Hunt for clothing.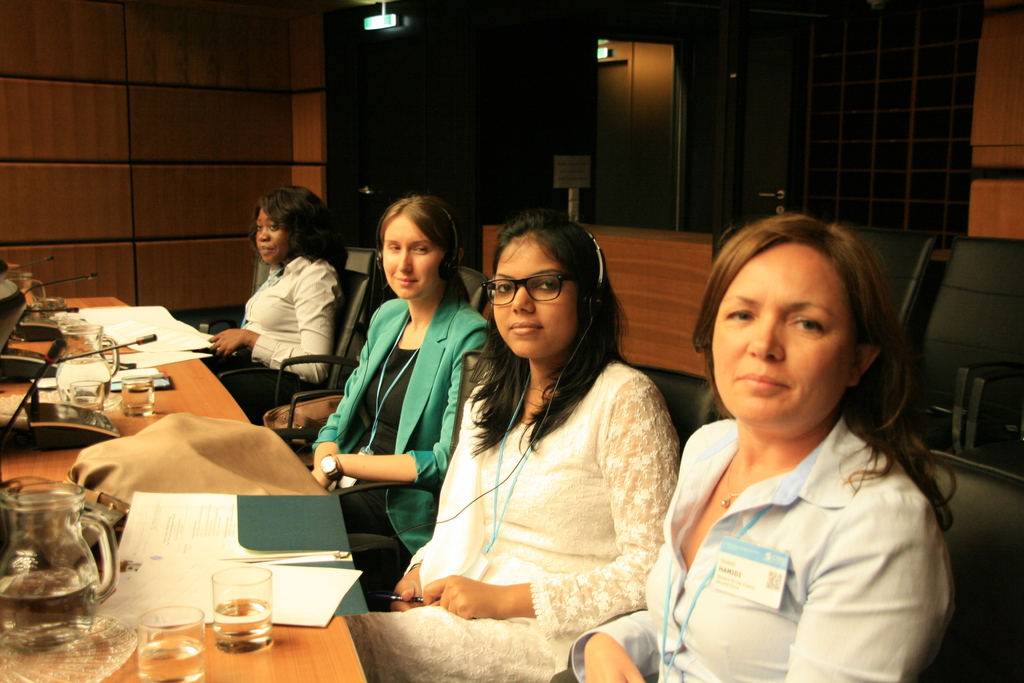
Hunted down at locate(552, 422, 963, 682).
